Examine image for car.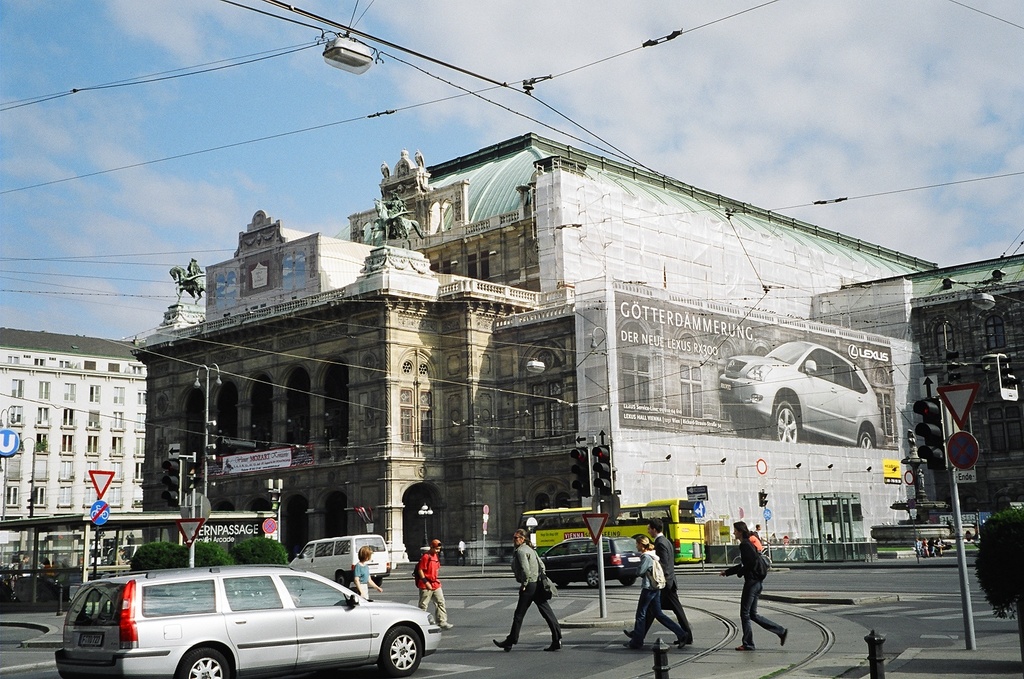
Examination result: 539,538,641,590.
